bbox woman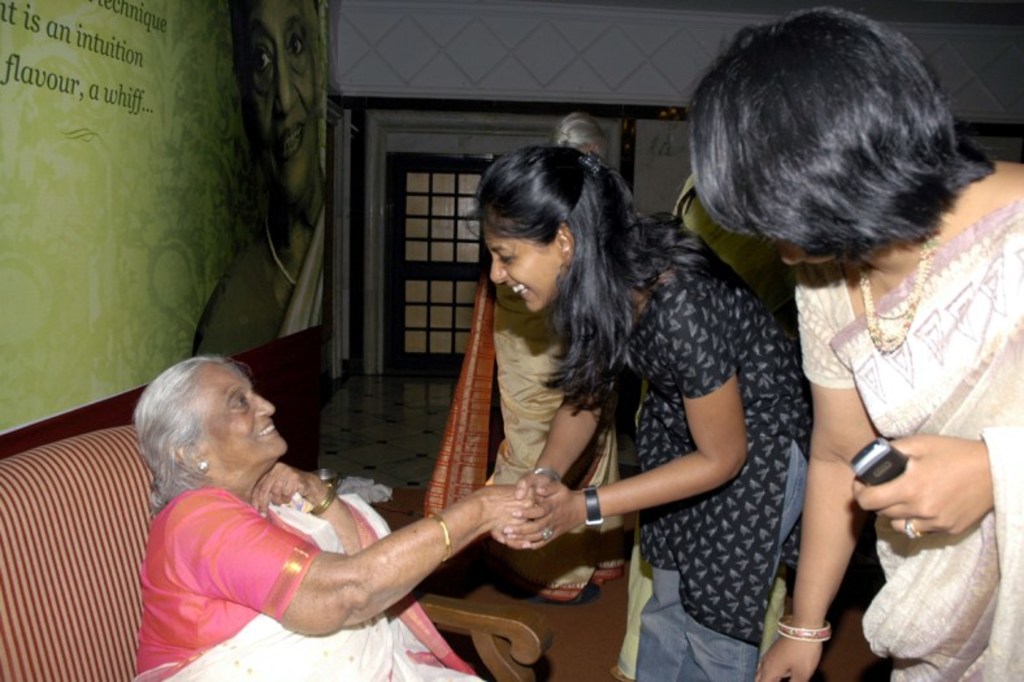
686, 10, 1023, 681
